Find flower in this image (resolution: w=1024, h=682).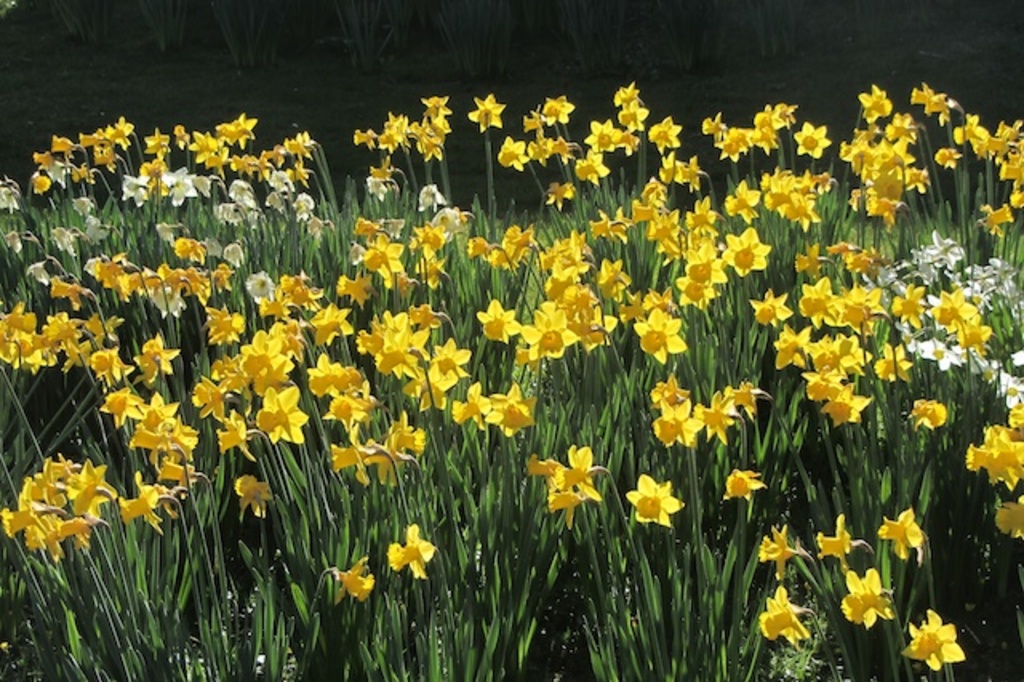
(x1=998, y1=403, x2=1022, y2=437).
